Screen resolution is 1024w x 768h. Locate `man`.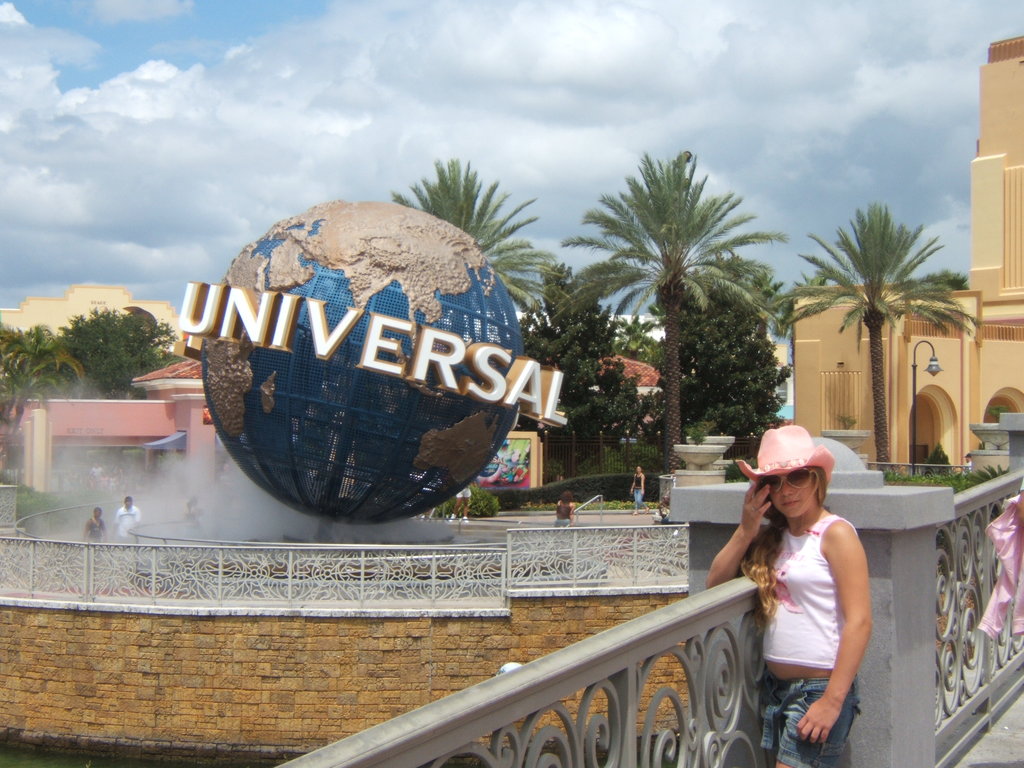
x1=112, y1=493, x2=140, y2=544.
